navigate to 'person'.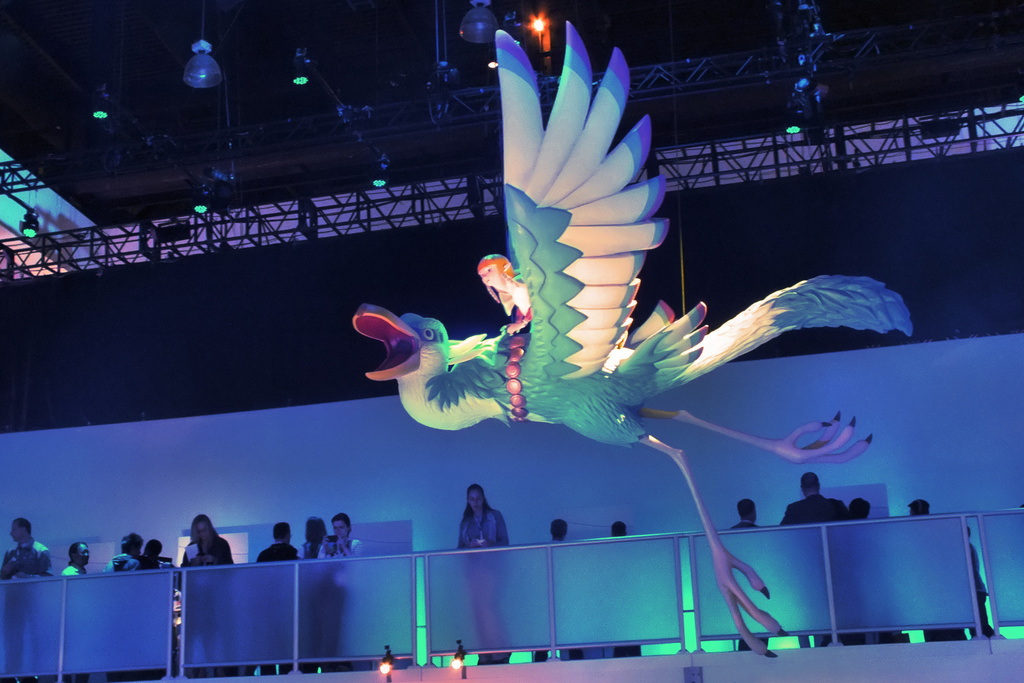
Navigation target: <region>727, 497, 769, 652</region>.
